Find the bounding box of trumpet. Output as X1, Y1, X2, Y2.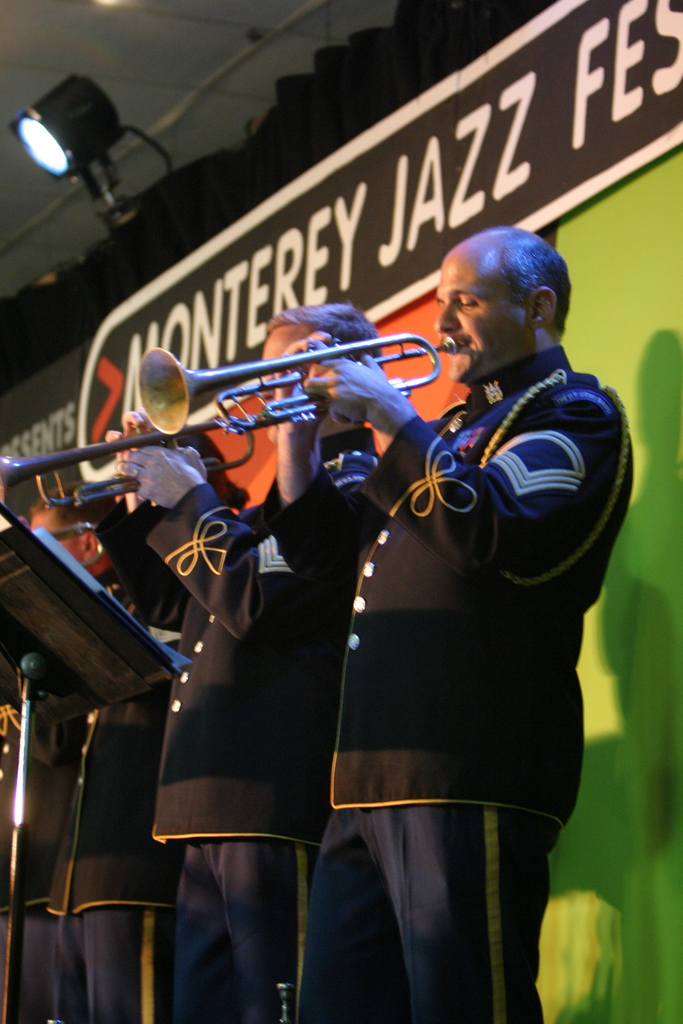
48, 517, 97, 541.
